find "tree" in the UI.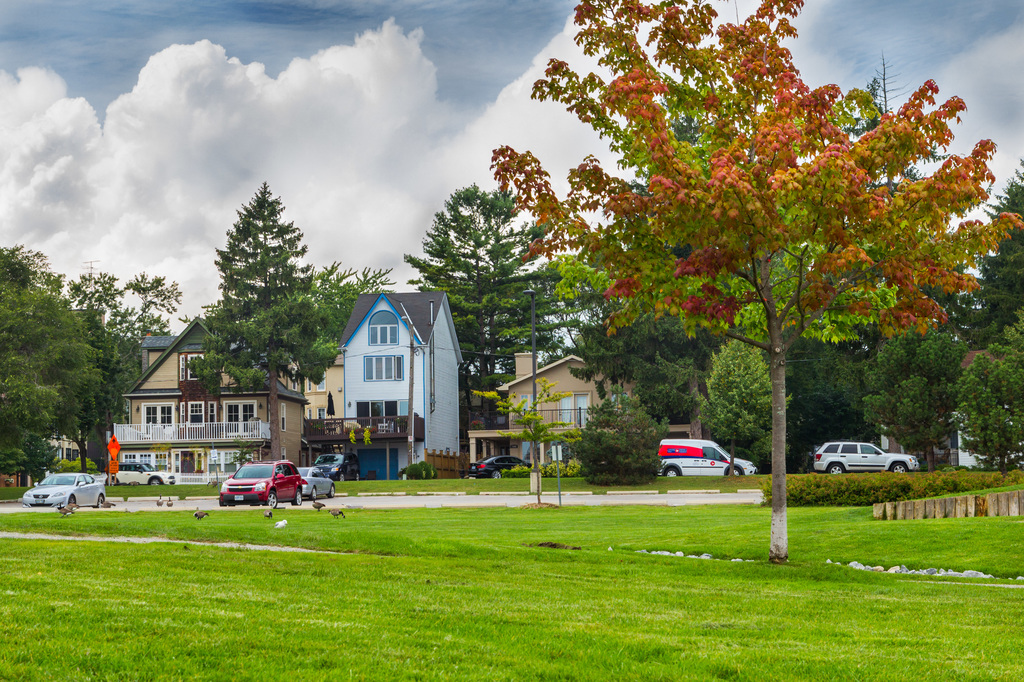
UI element at detection(177, 161, 334, 459).
